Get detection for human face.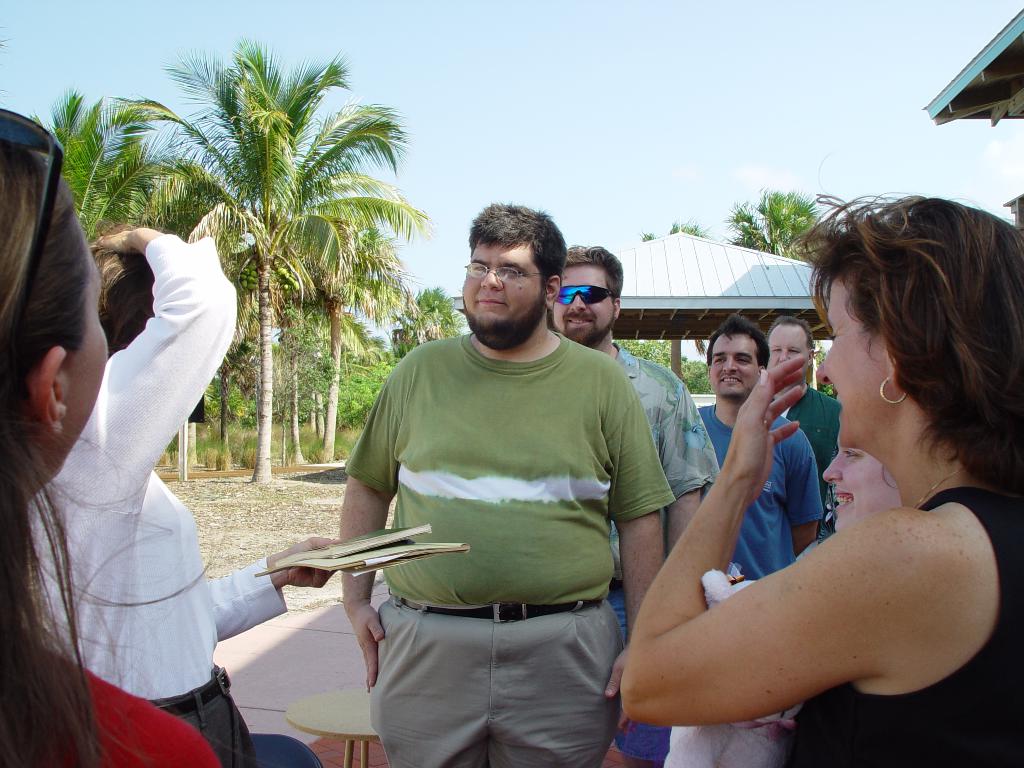
Detection: Rect(551, 259, 612, 341).
